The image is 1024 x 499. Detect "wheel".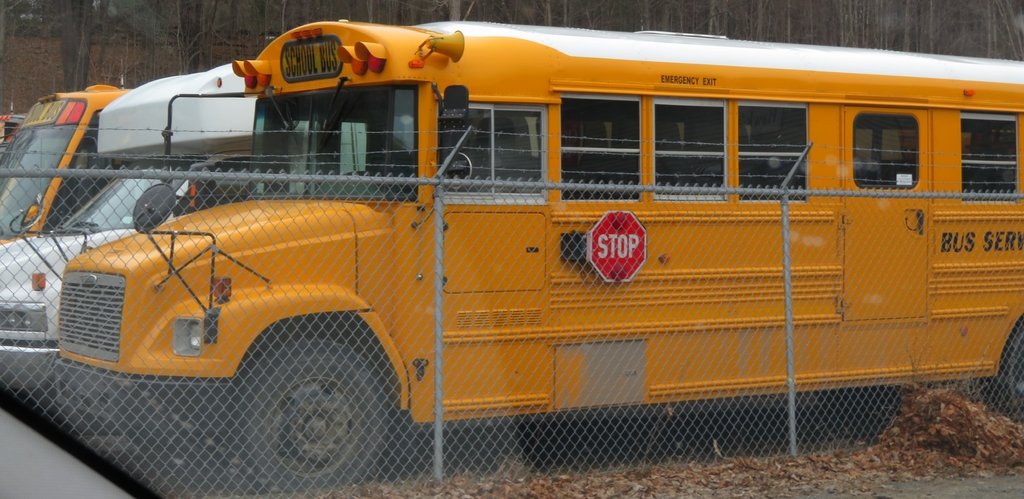
Detection: crop(988, 326, 1023, 409).
